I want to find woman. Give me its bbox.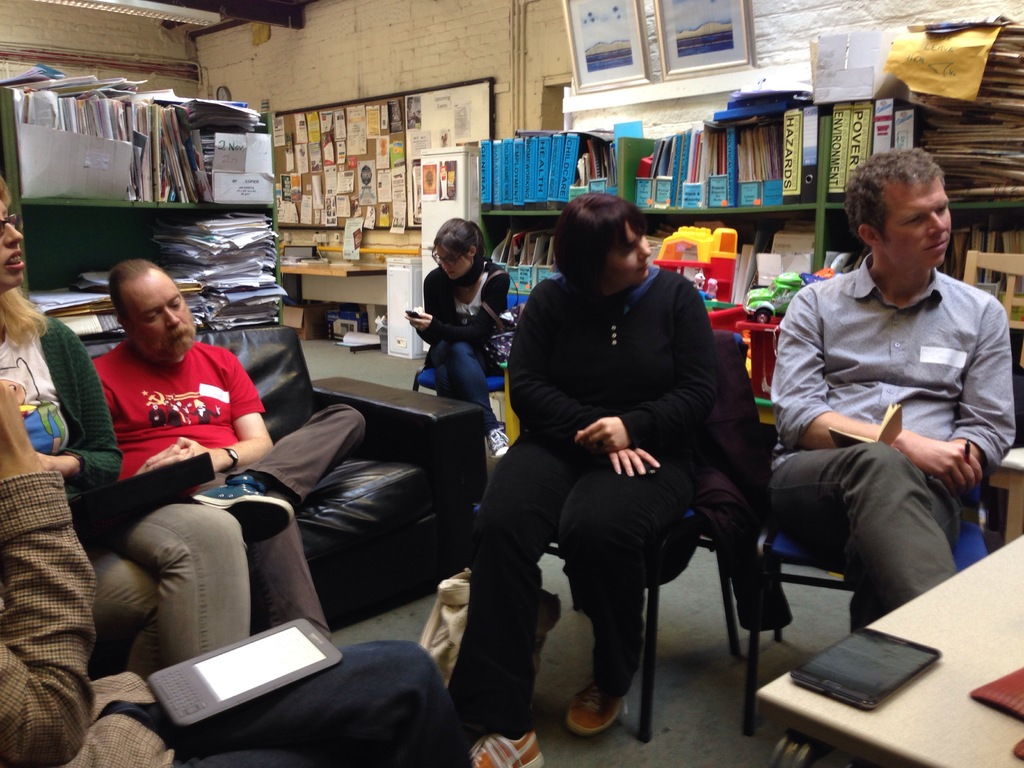
locate(488, 179, 744, 767).
